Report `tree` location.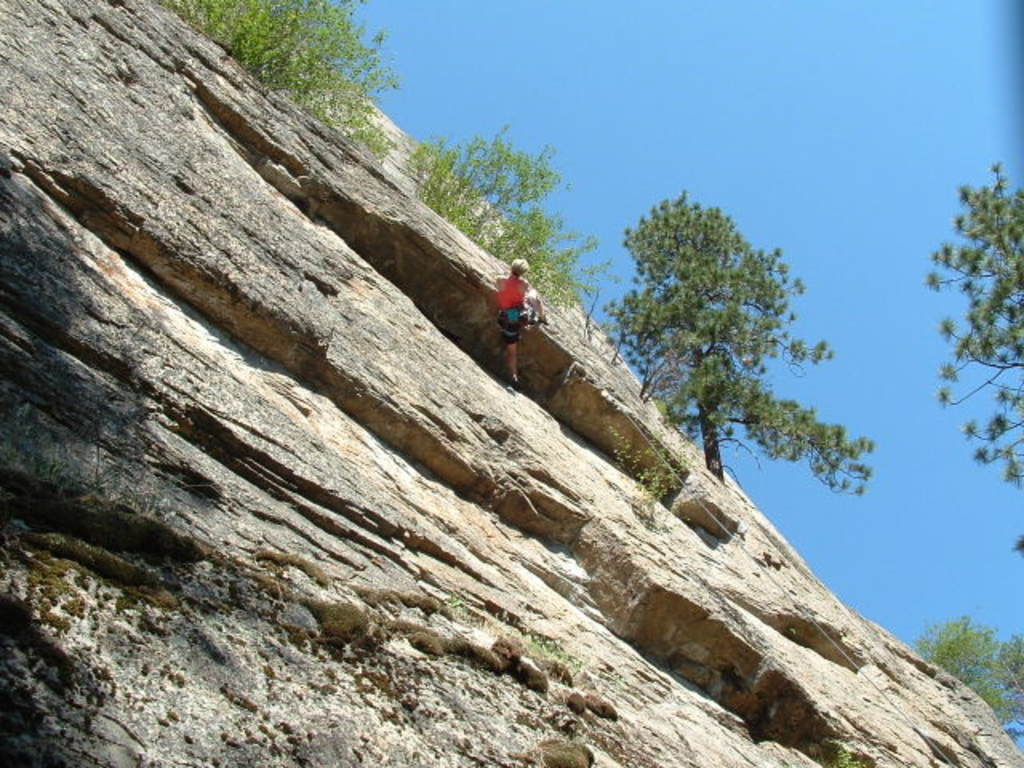
Report: box(898, 614, 1022, 760).
